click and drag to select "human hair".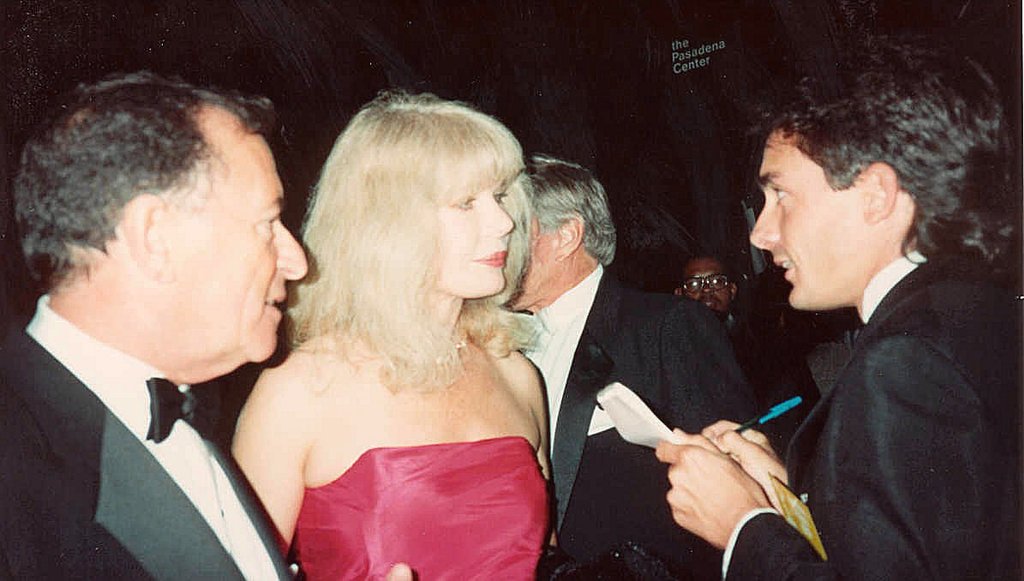
Selection: (516,153,615,267).
